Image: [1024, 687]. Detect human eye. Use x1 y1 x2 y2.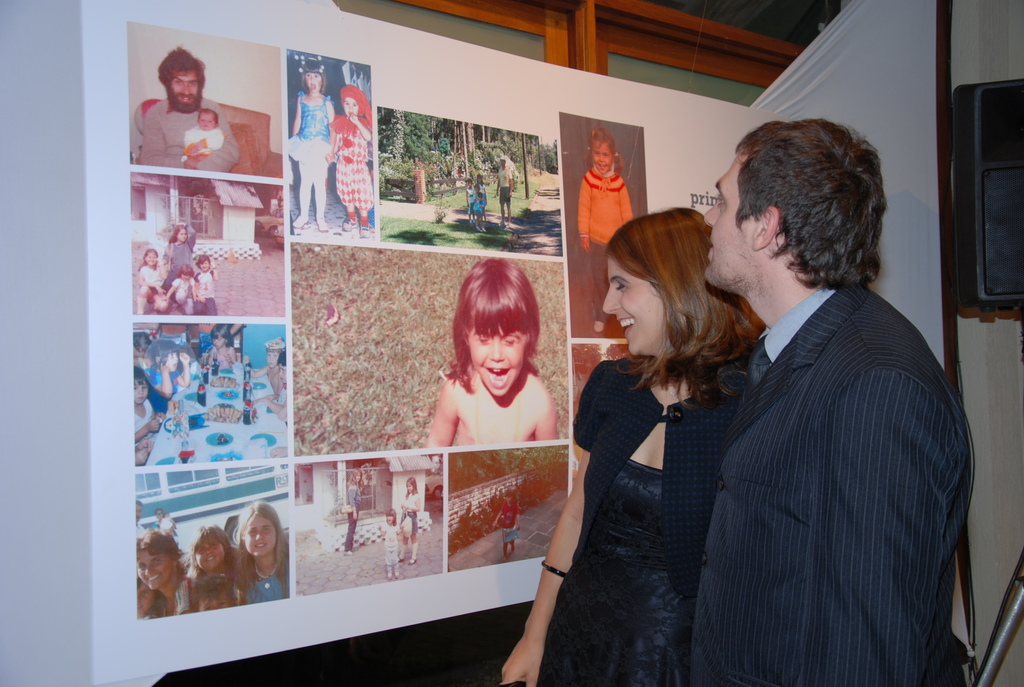
604 152 610 157.
